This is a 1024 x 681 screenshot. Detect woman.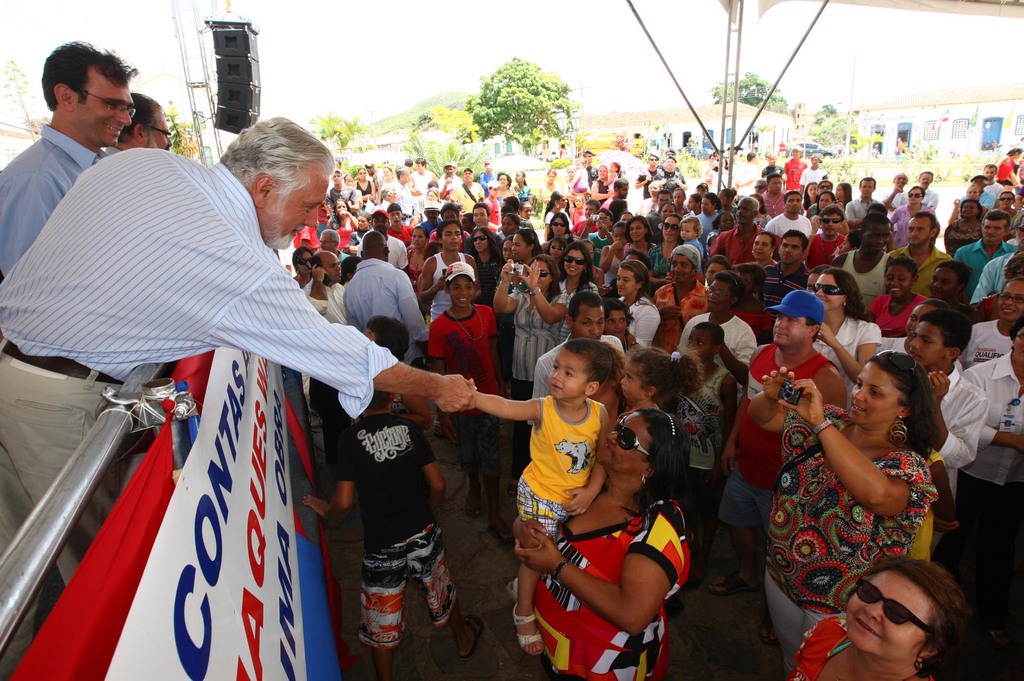
l=543, t=189, r=568, b=239.
